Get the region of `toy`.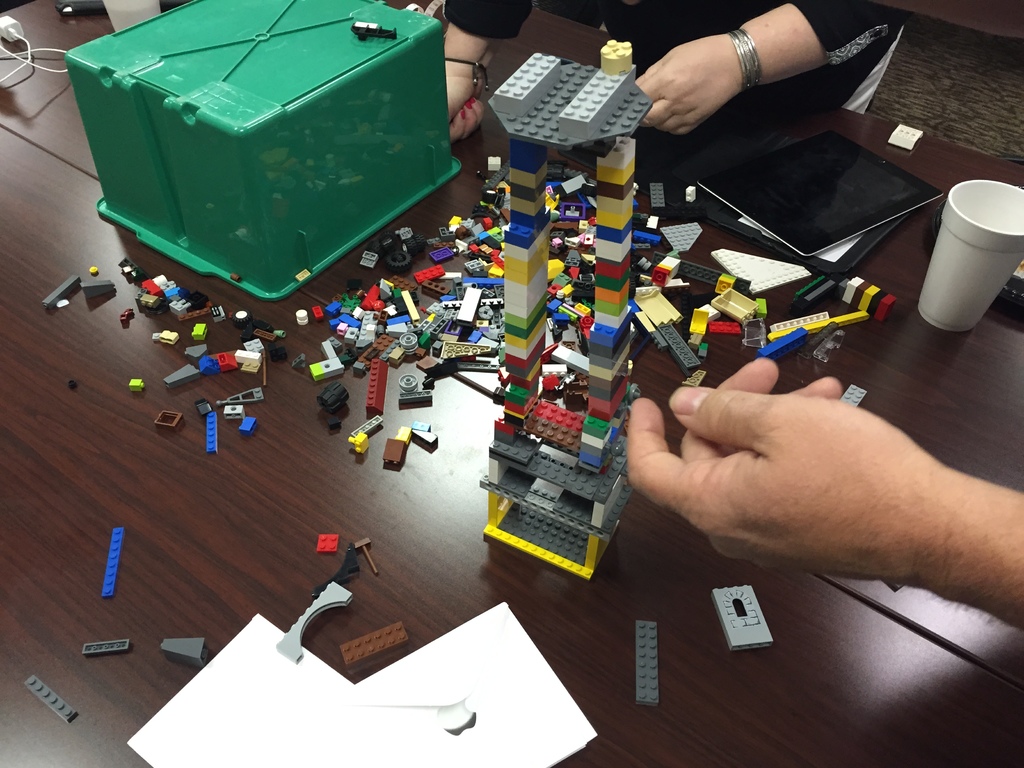
pyautogui.locateOnScreen(713, 584, 772, 651).
